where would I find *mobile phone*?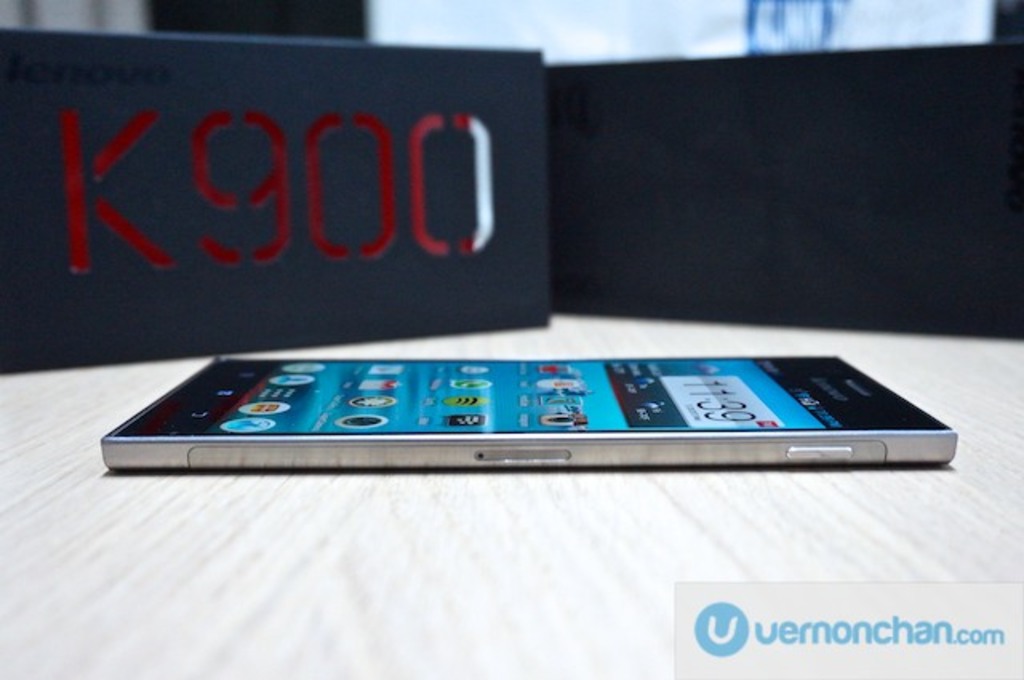
At (82,339,973,502).
